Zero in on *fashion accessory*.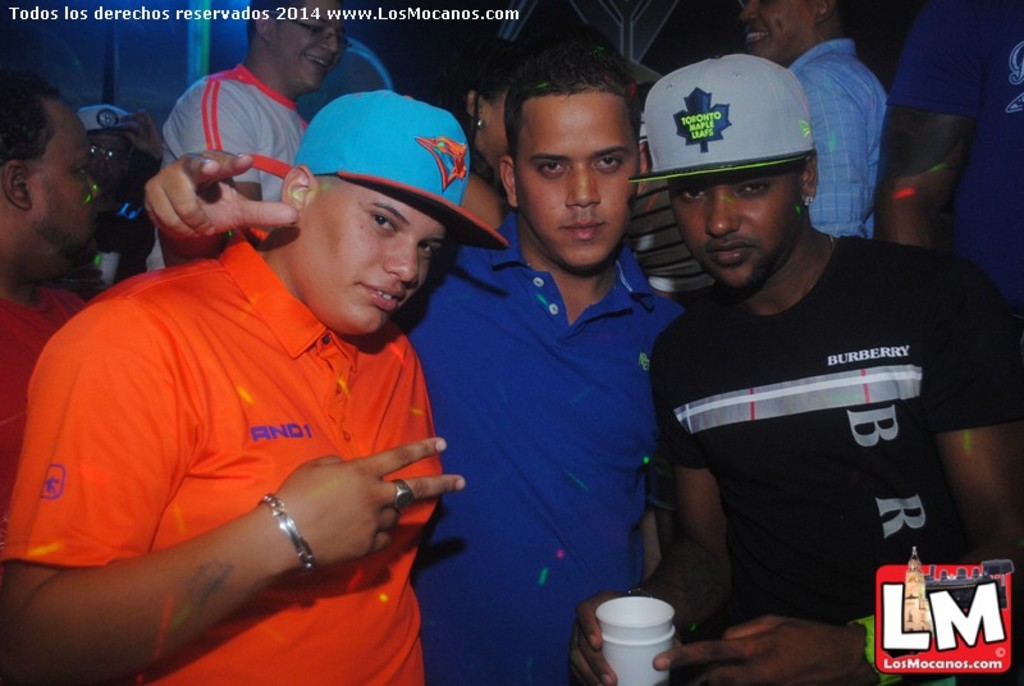
Zeroed in: 392:479:413:509.
